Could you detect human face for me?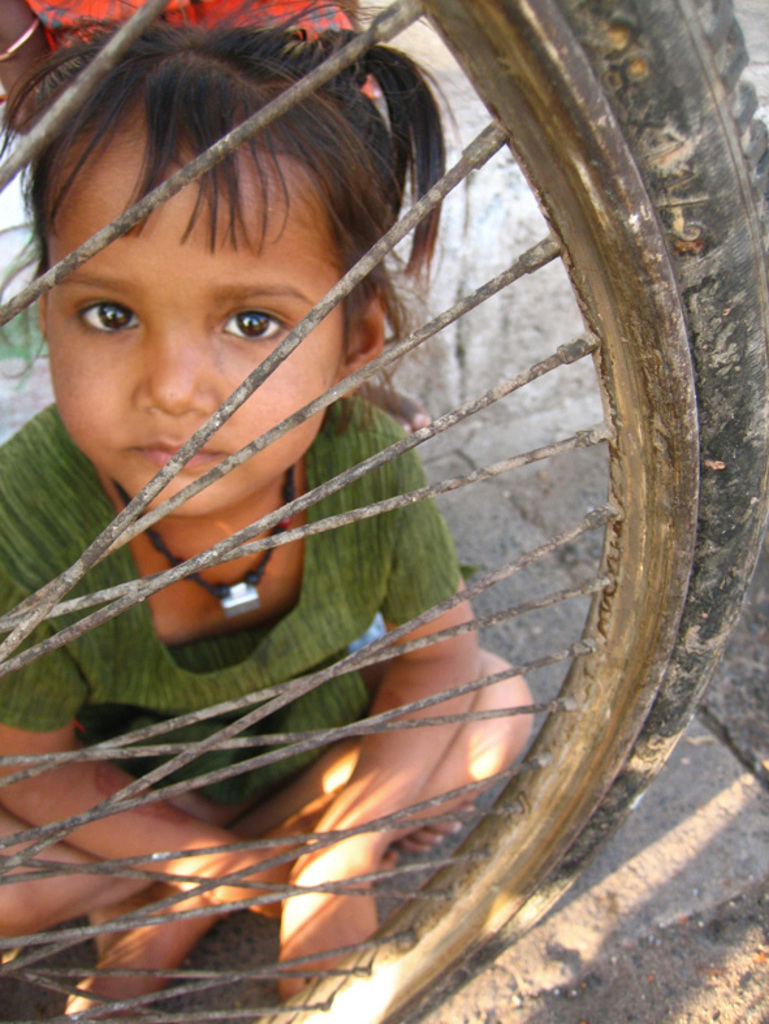
Detection result: (51, 129, 349, 515).
